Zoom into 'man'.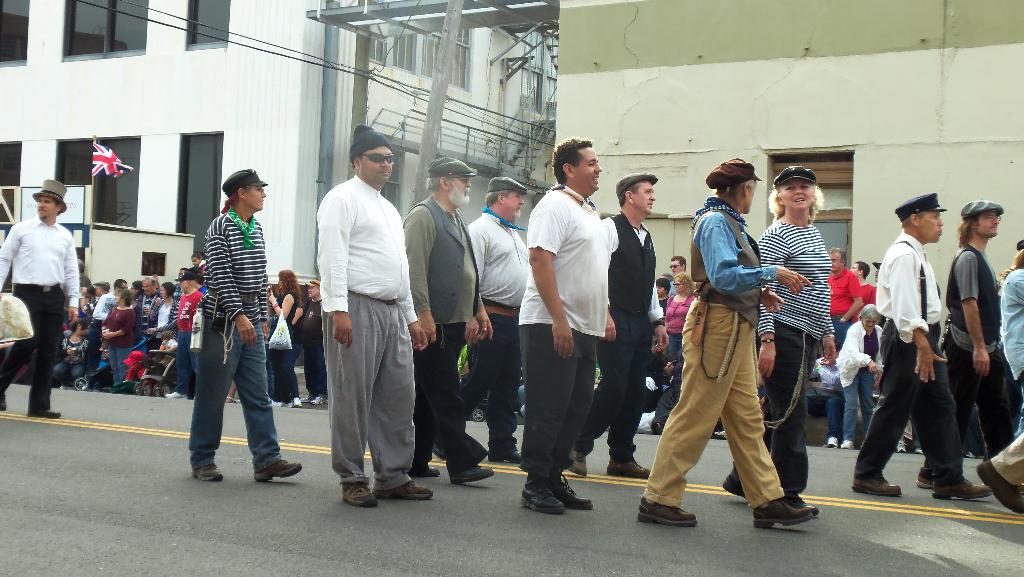
Zoom target: rect(399, 157, 490, 488).
